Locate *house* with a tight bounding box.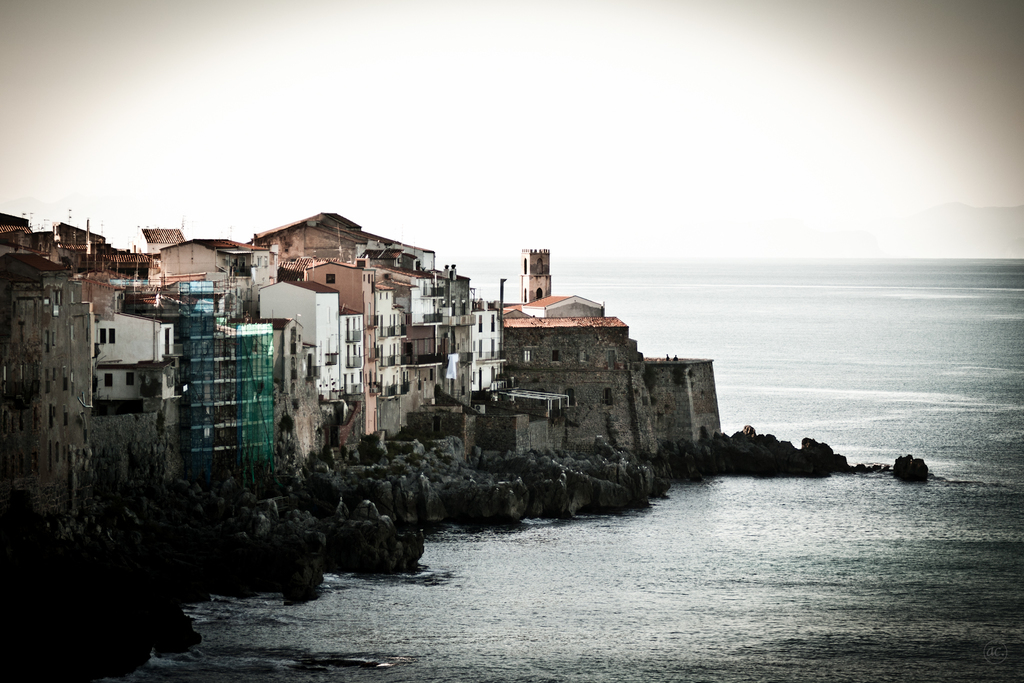
(422, 264, 474, 394).
